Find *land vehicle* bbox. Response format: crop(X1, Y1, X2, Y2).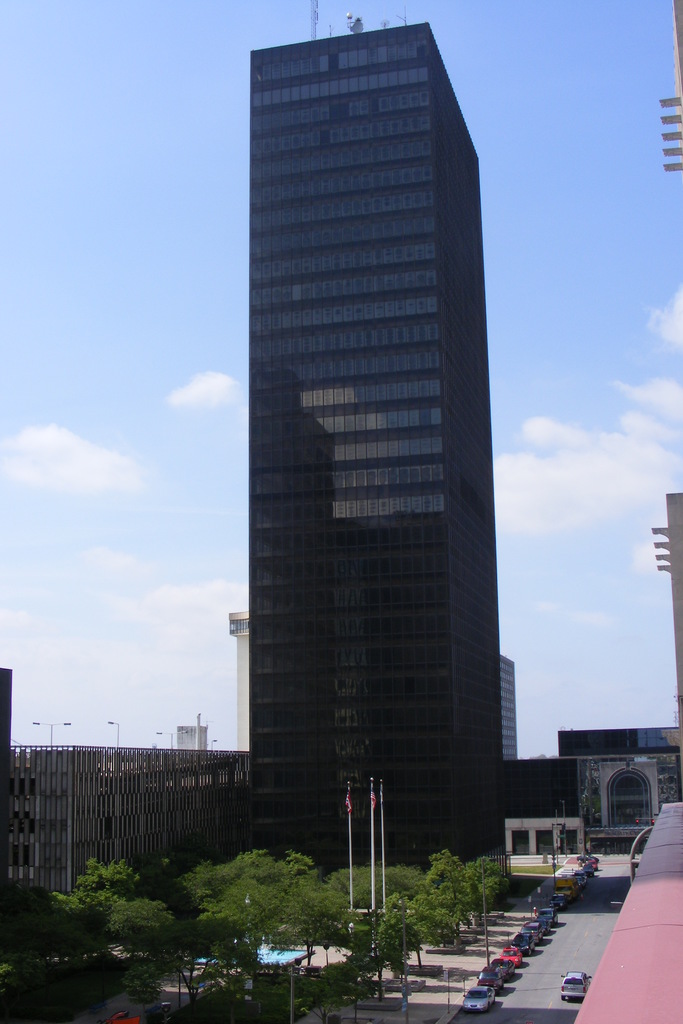
crop(520, 920, 544, 942).
